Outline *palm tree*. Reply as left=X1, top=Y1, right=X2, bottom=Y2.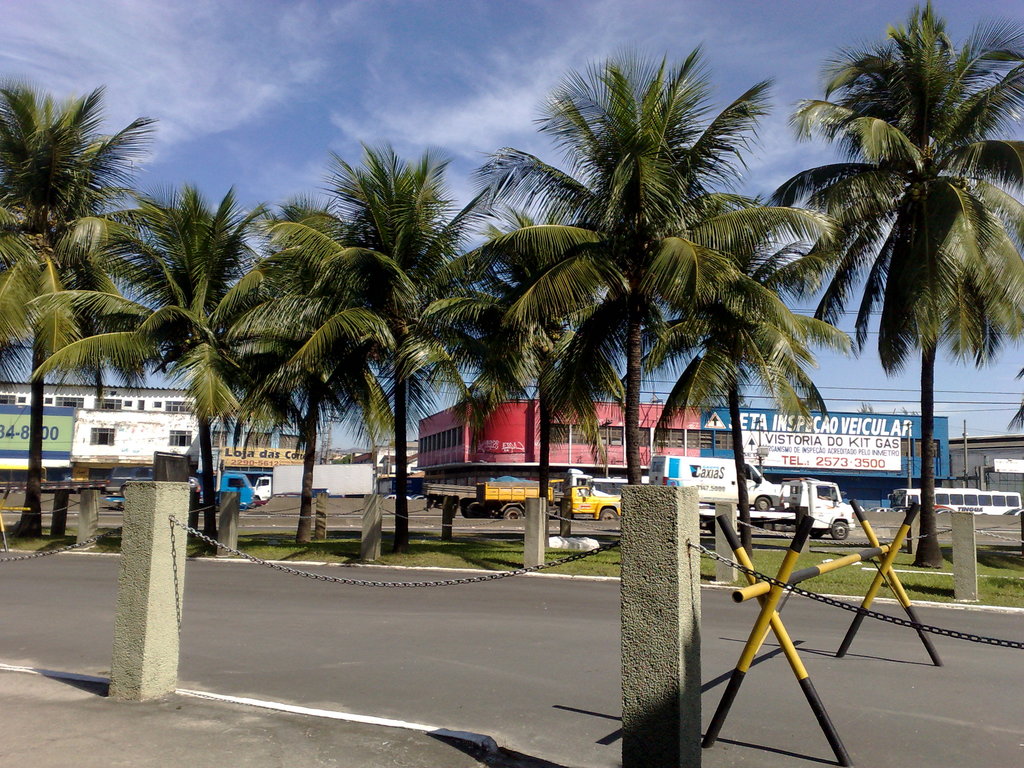
left=233, top=224, right=378, bottom=522.
